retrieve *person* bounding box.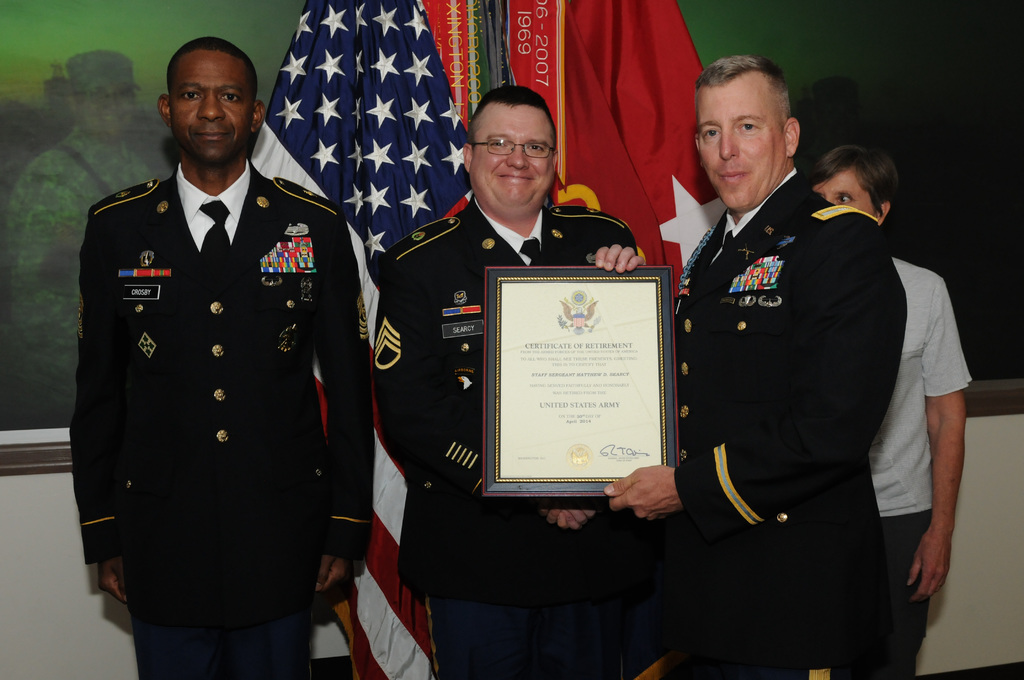
Bounding box: BBox(609, 47, 908, 679).
